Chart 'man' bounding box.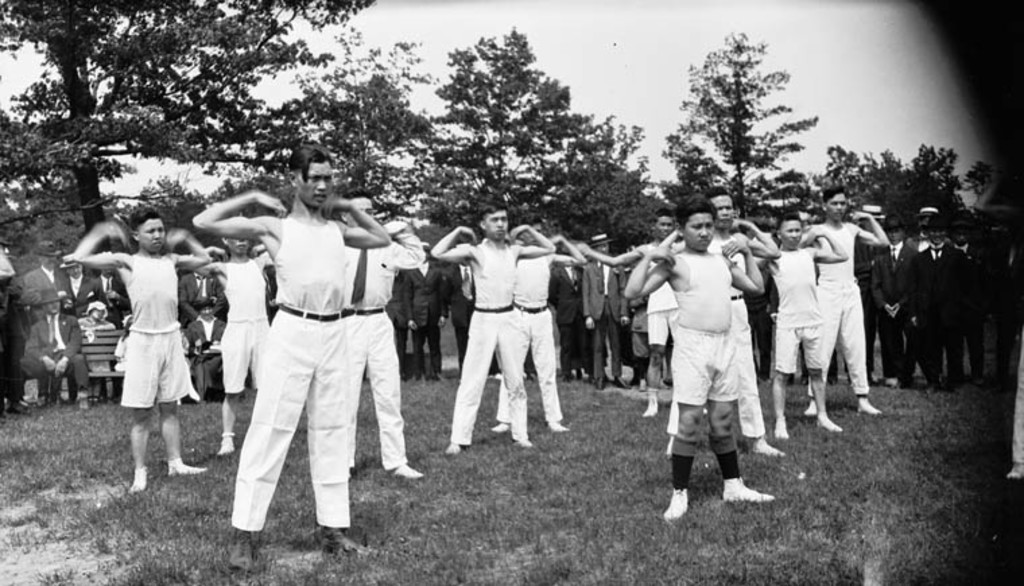
Charted: 185:150:392:574.
